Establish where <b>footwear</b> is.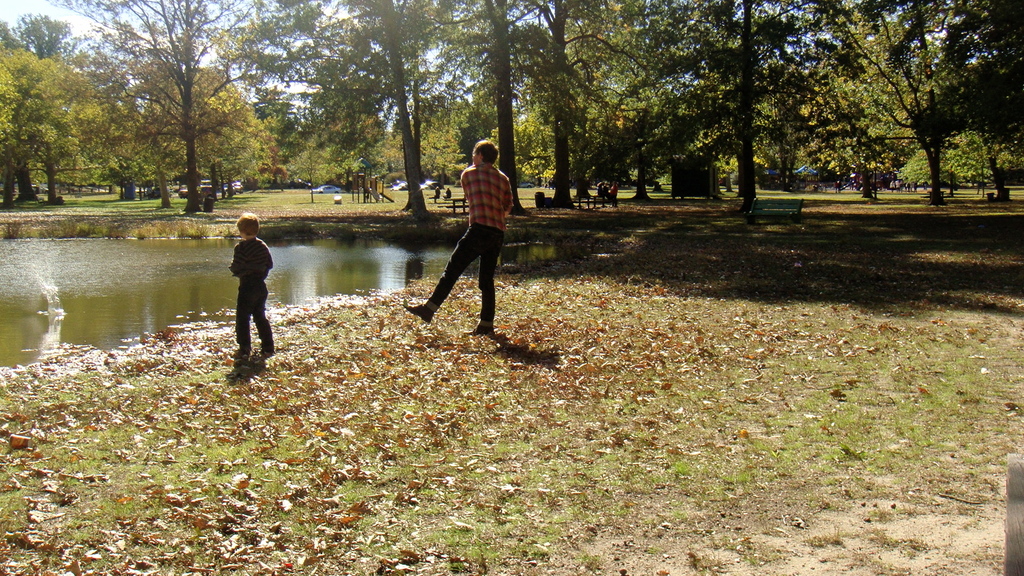
Established at bbox=[401, 303, 431, 317].
